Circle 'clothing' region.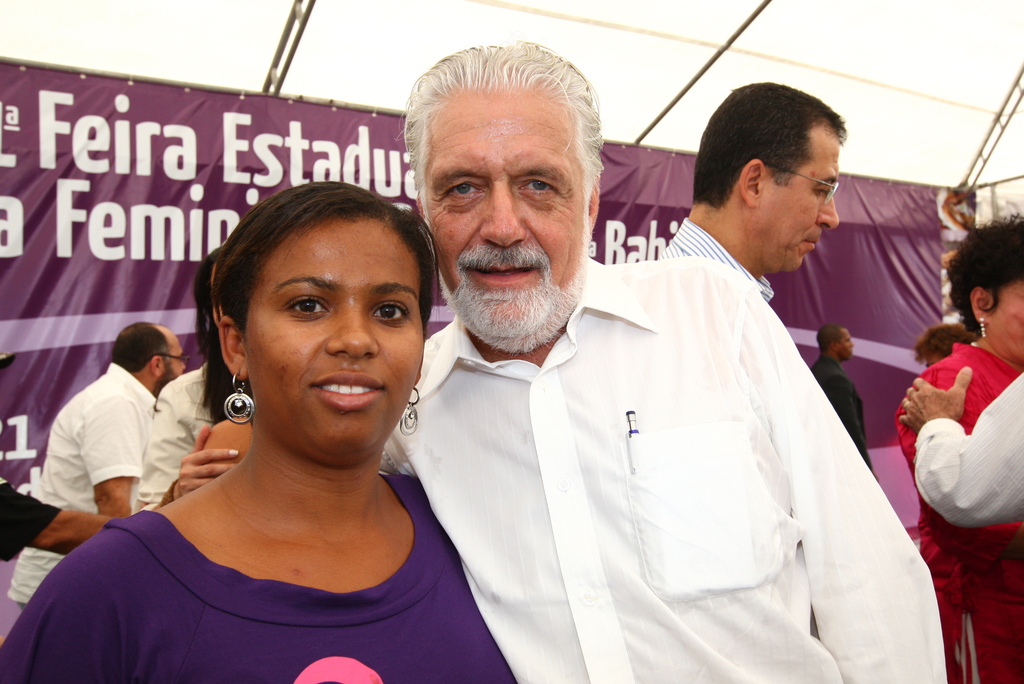
Region: (892, 334, 1023, 683).
